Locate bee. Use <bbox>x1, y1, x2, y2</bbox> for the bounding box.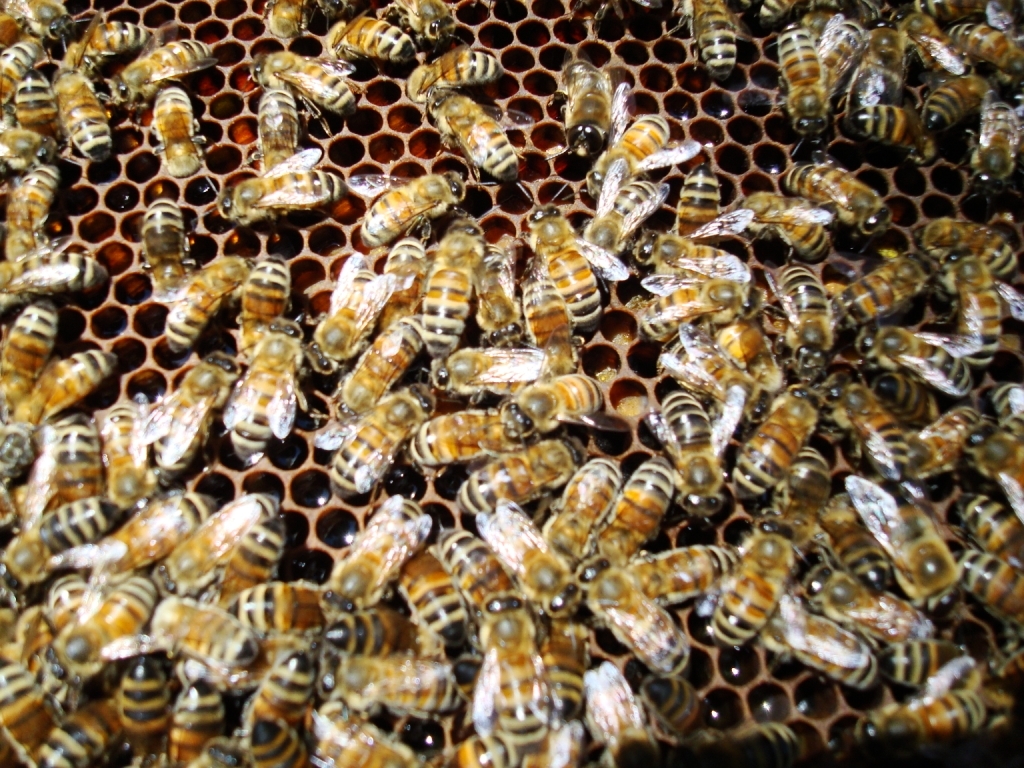
<bbox>26, 691, 112, 767</bbox>.
